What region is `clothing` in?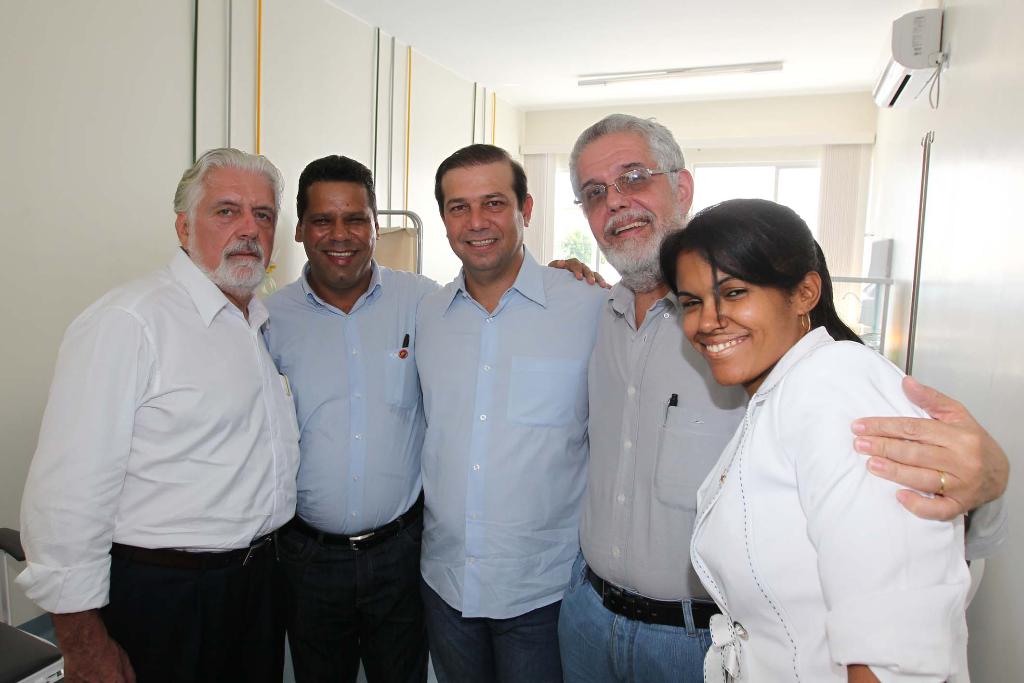
crop(430, 242, 619, 624).
